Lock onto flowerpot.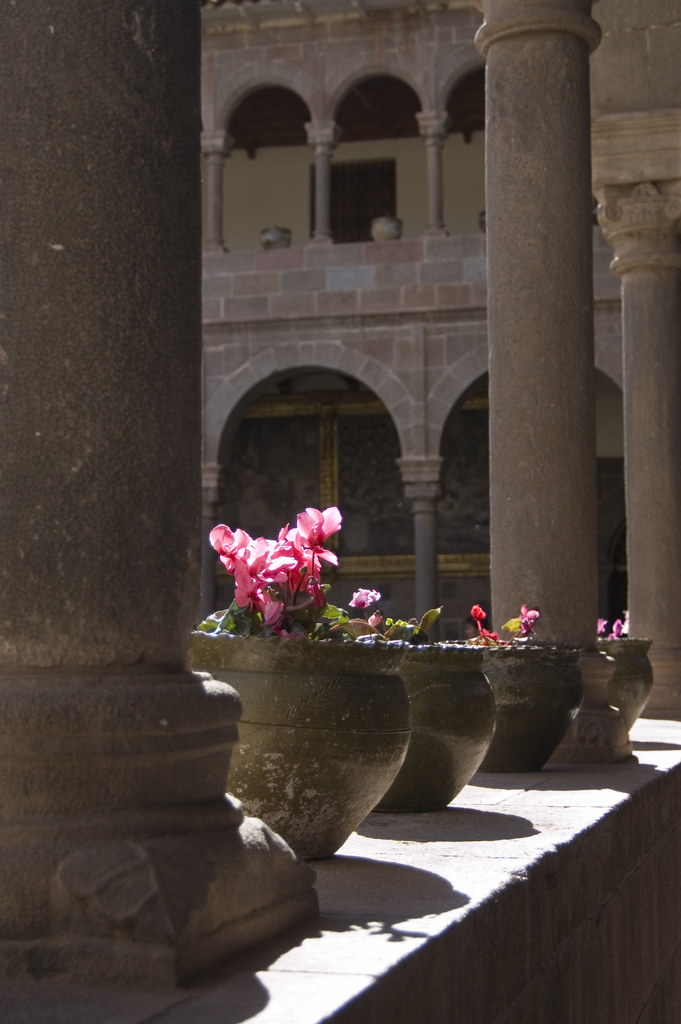
Locked: <box>559,633,664,769</box>.
